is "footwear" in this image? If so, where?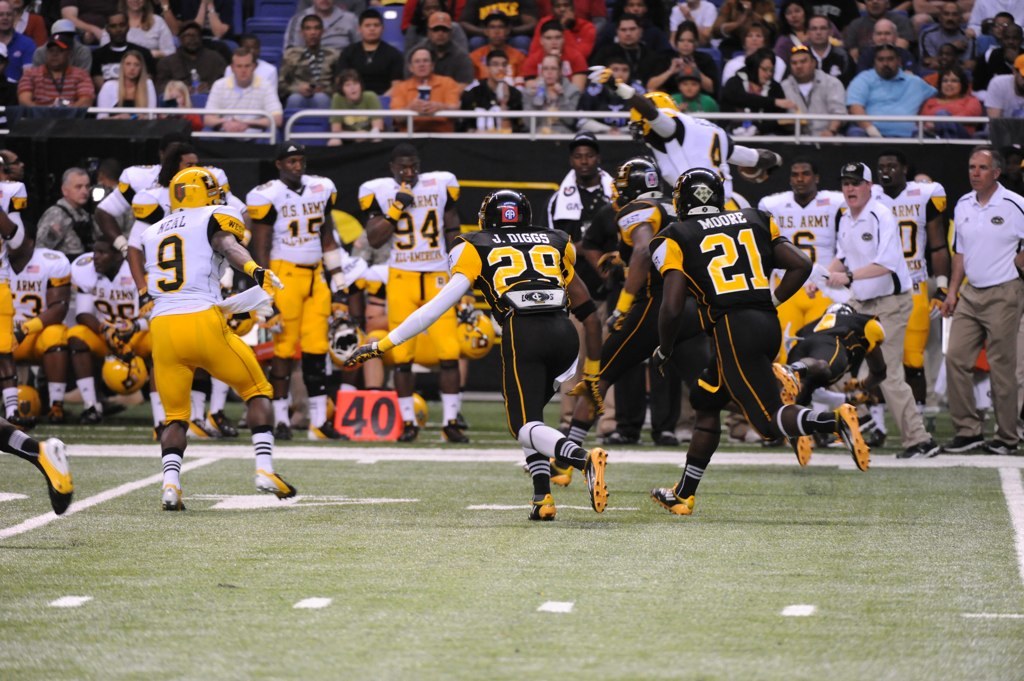
Yes, at 46,402,67,423.
